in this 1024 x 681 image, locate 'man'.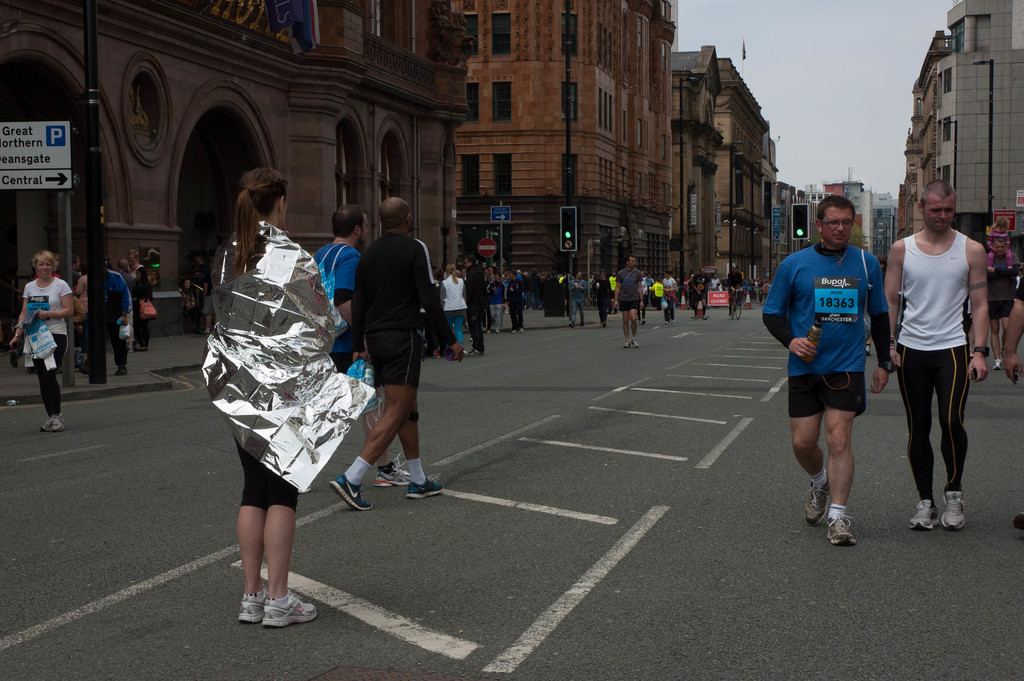
Bounding box: pyautogui.locateOnScreen(490, 274, 504, 332).
